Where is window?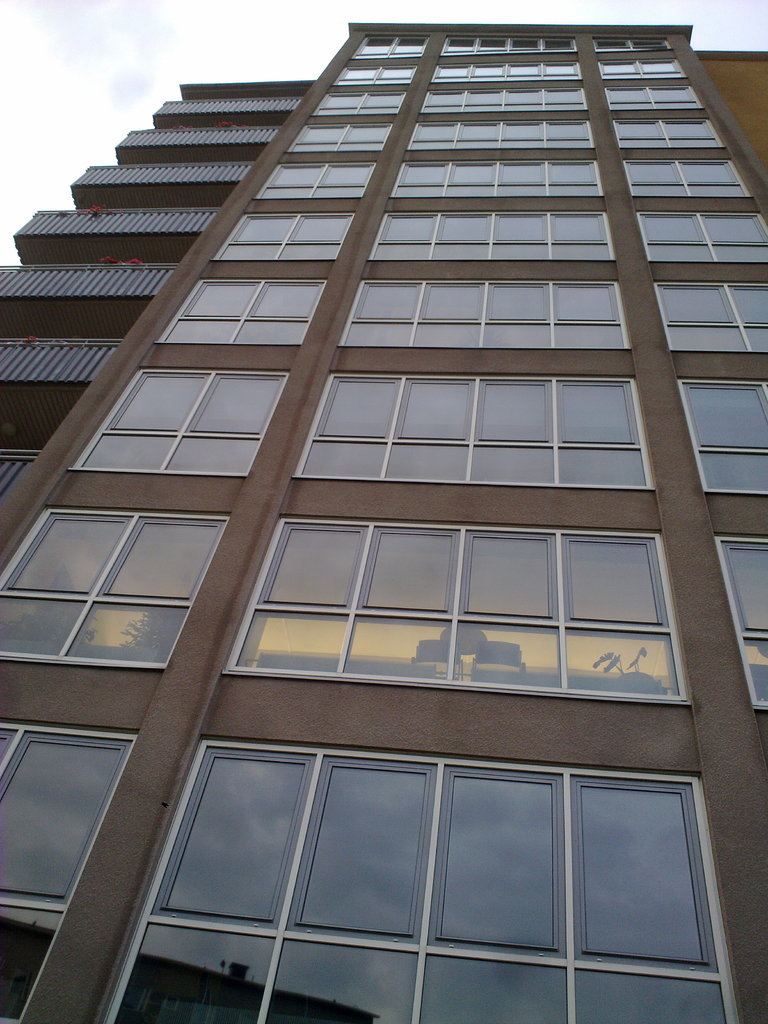
rect(604, 76, 703, 106).
